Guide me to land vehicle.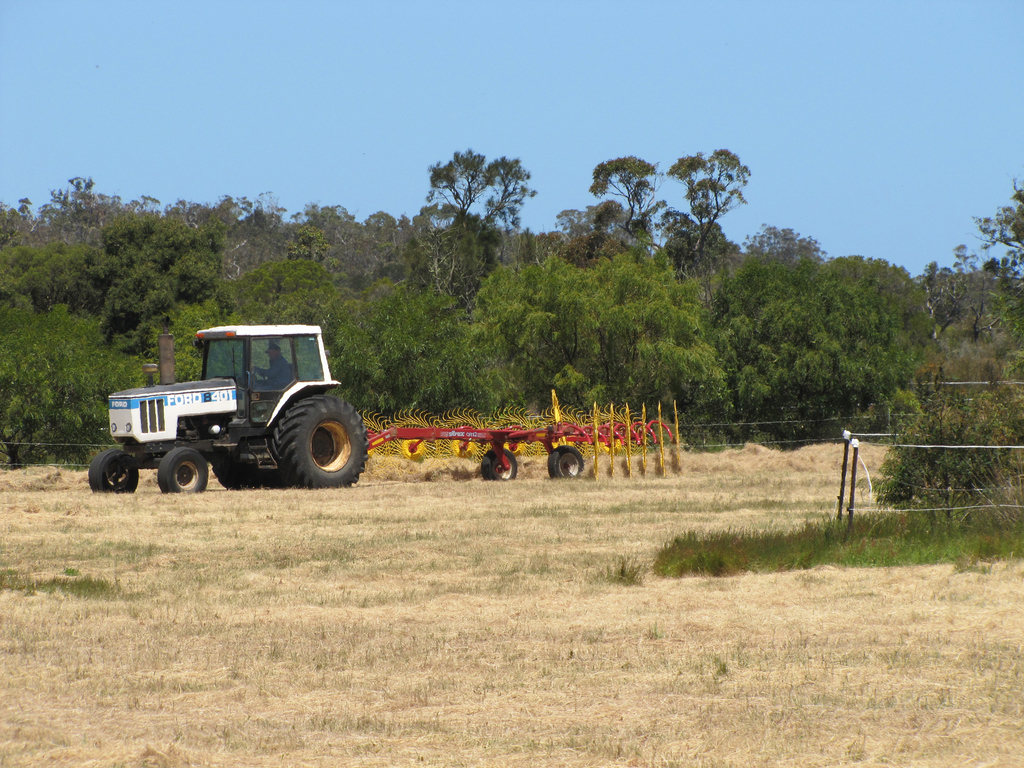
Guidance: <bbox>372, 423, 590, 481</bbox>.
